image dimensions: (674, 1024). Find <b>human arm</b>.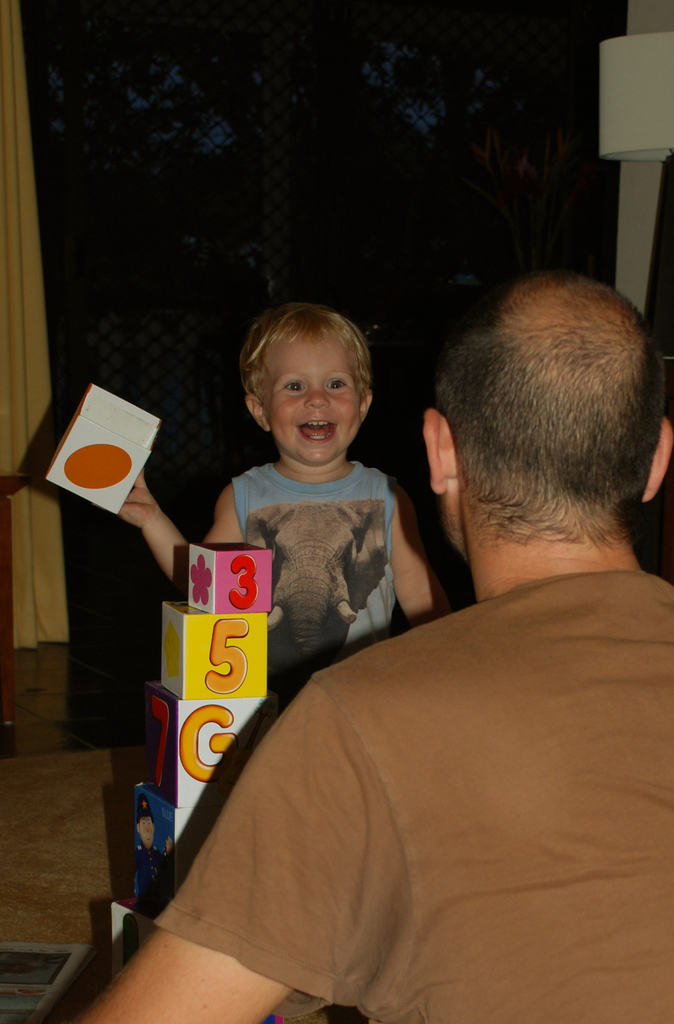
[left=70, top=682, right=410, bottom=1023].
